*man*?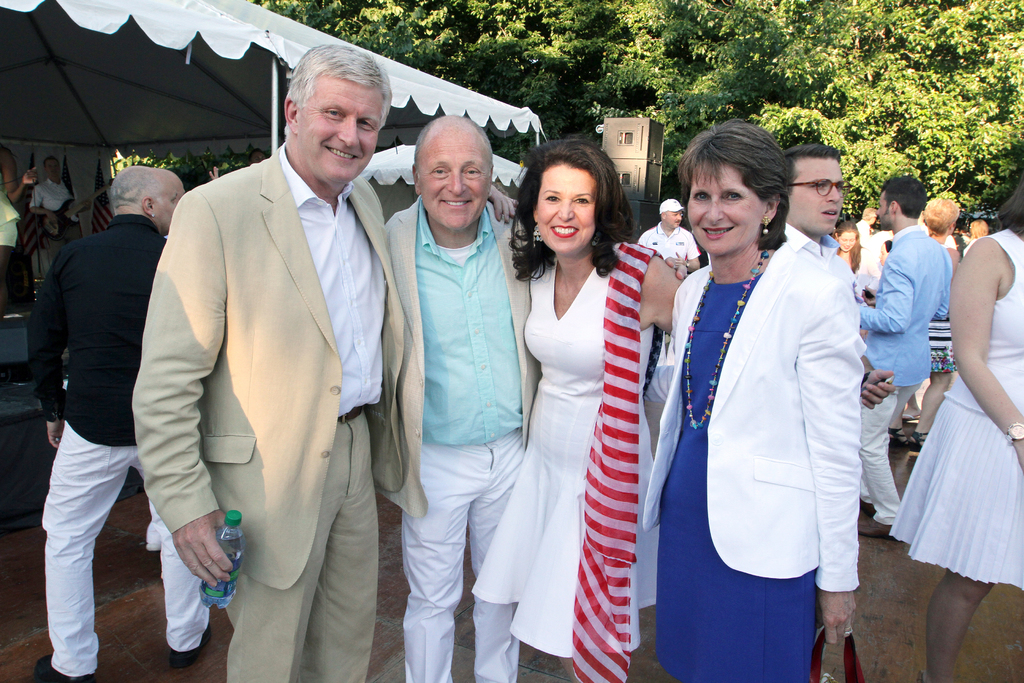
[28,165,216,682]
